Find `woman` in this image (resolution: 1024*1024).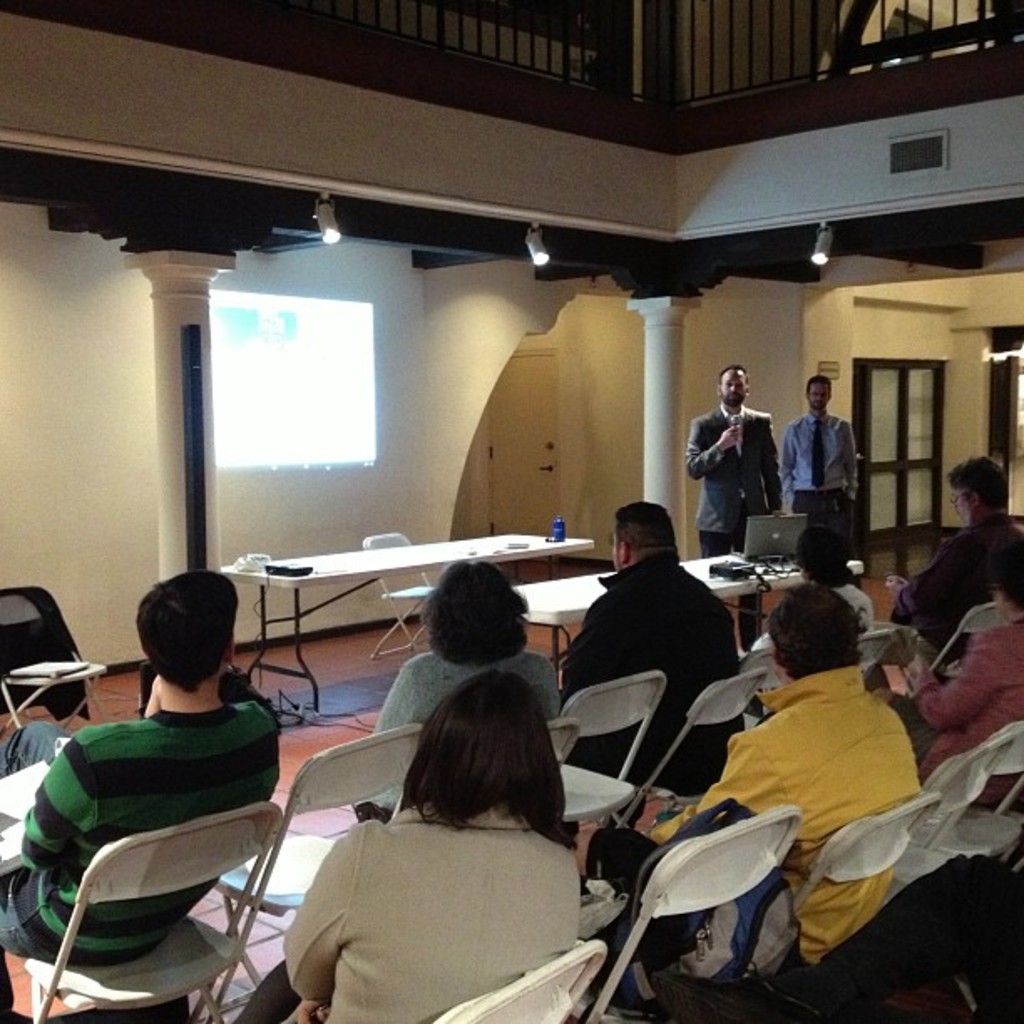
<bbox>273, 643, 641, 1023</bbox>.
